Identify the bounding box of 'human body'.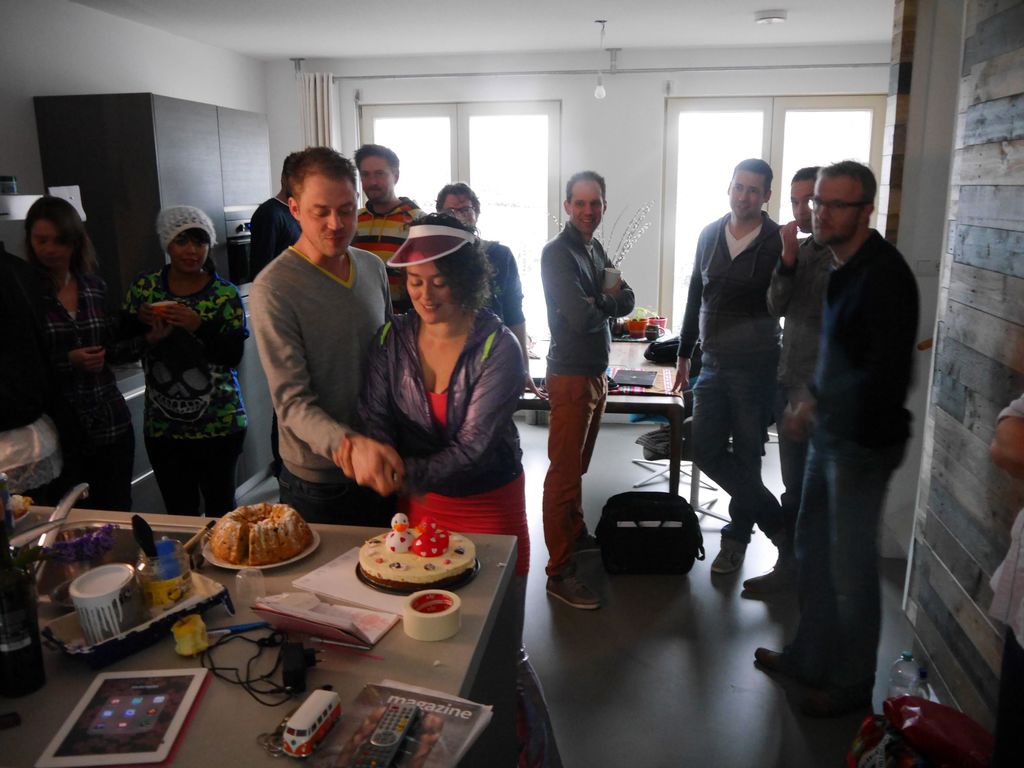
region(243, 193, 306, 471).
